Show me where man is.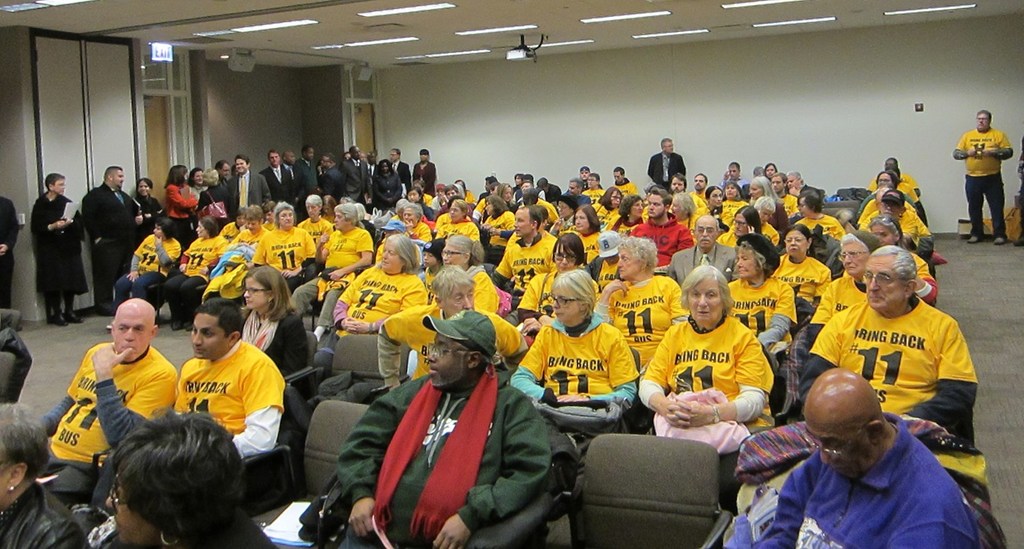
man is at bbox=[567, 178, 591, 203].
